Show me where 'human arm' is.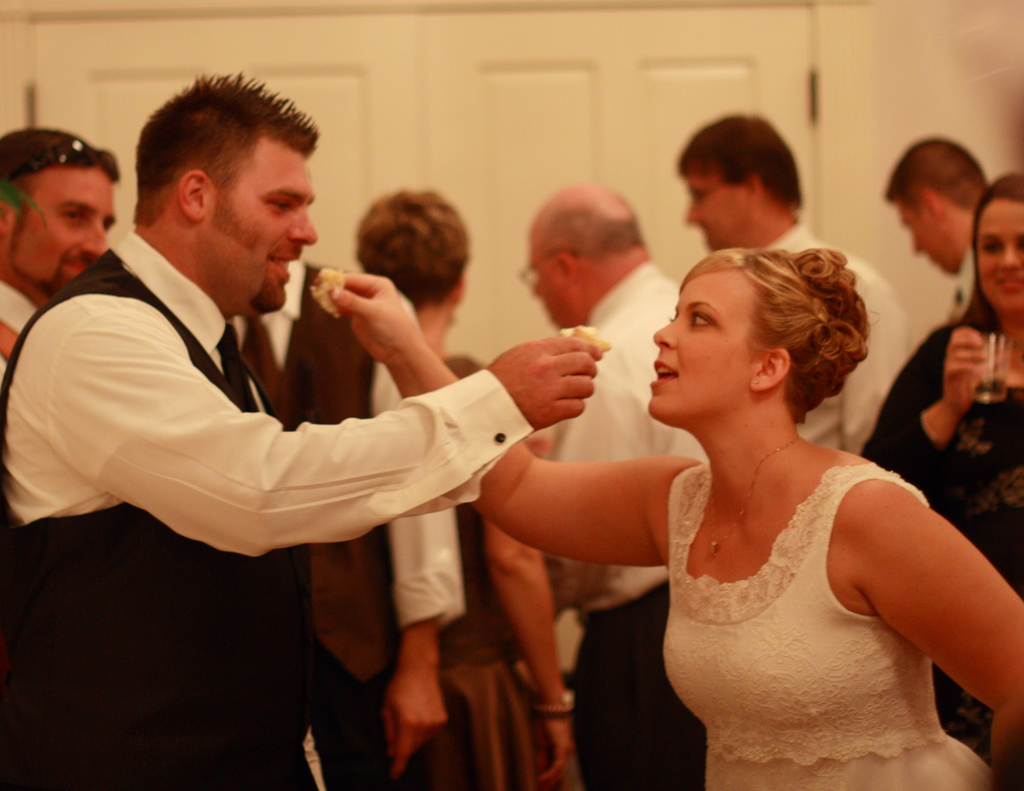
'human arm' is at BBox(47, 300, 596, 550).
